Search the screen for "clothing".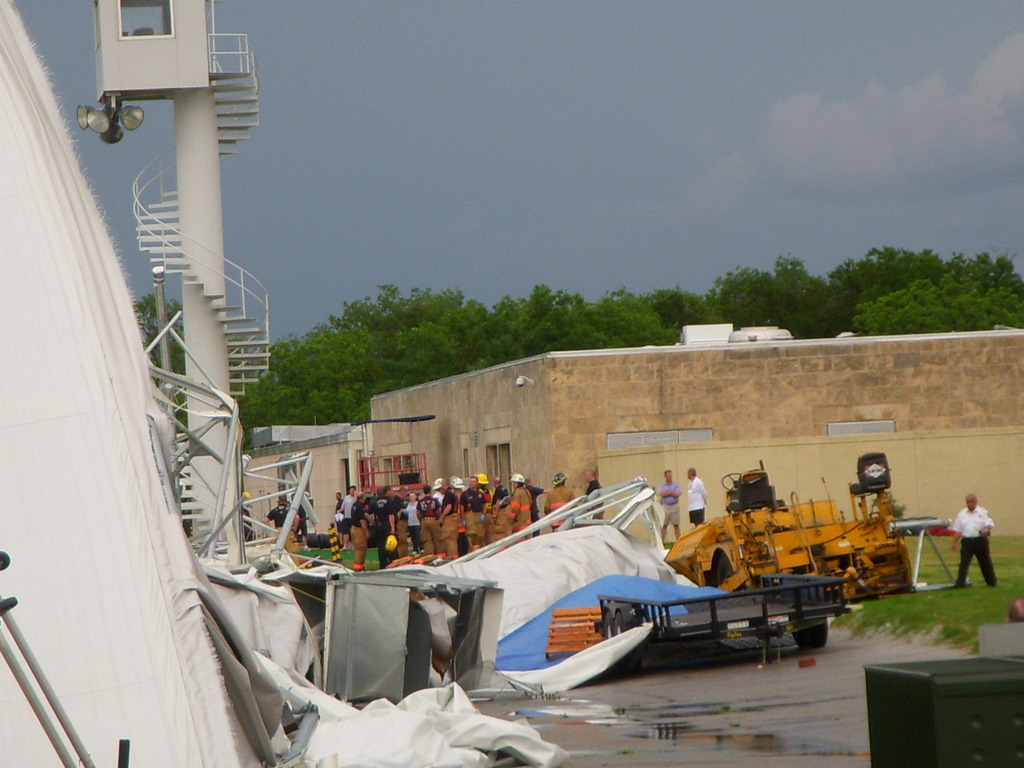
Found at BBox(950, 507, 995, 538).
